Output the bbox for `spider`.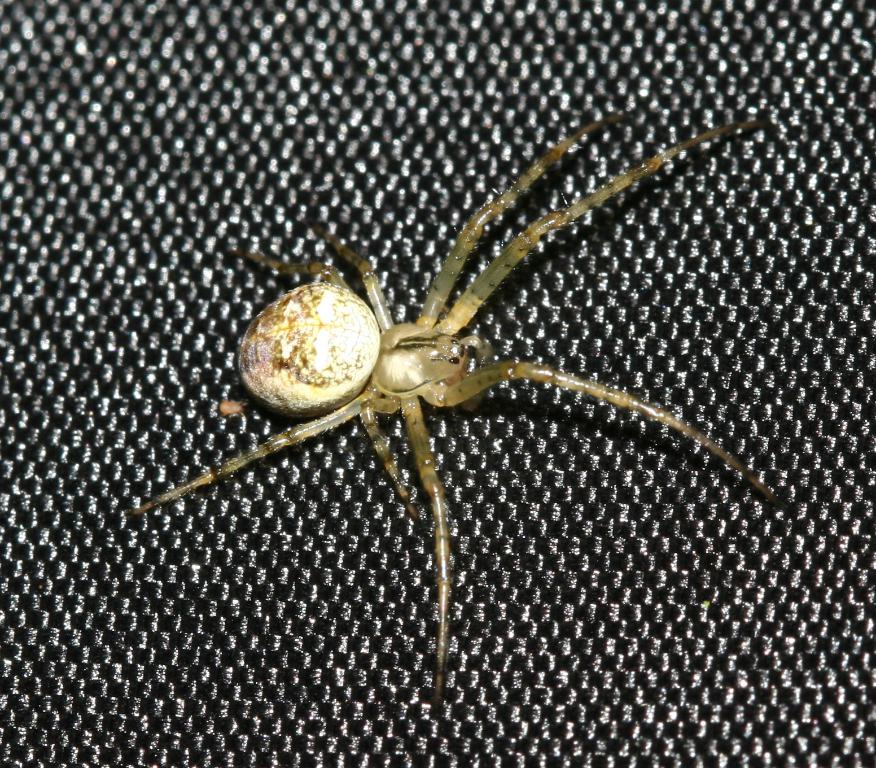
bbox=[129, 111, 783, 715].
